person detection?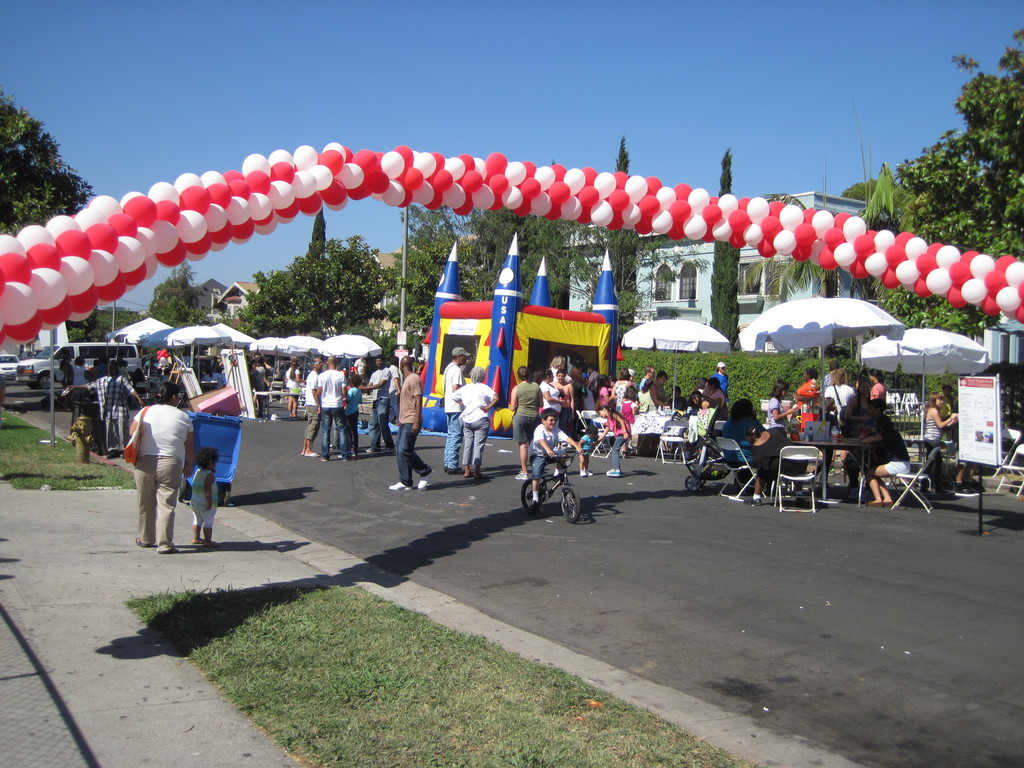
<region>360, 355, 396, 452</region>
